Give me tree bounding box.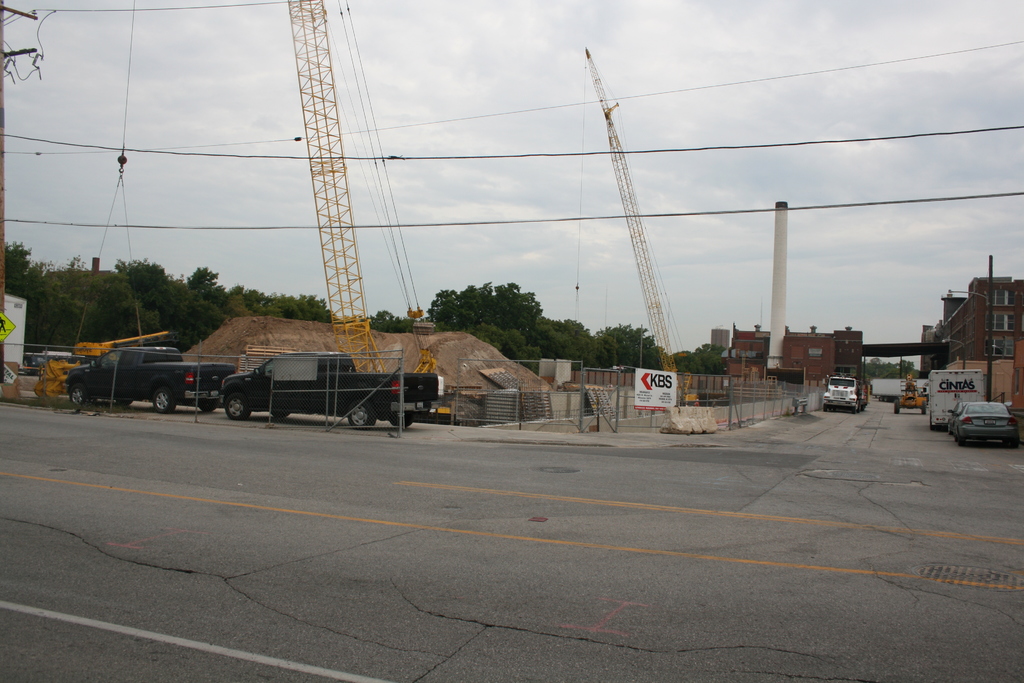
locate(233, 278, 335, 322).
